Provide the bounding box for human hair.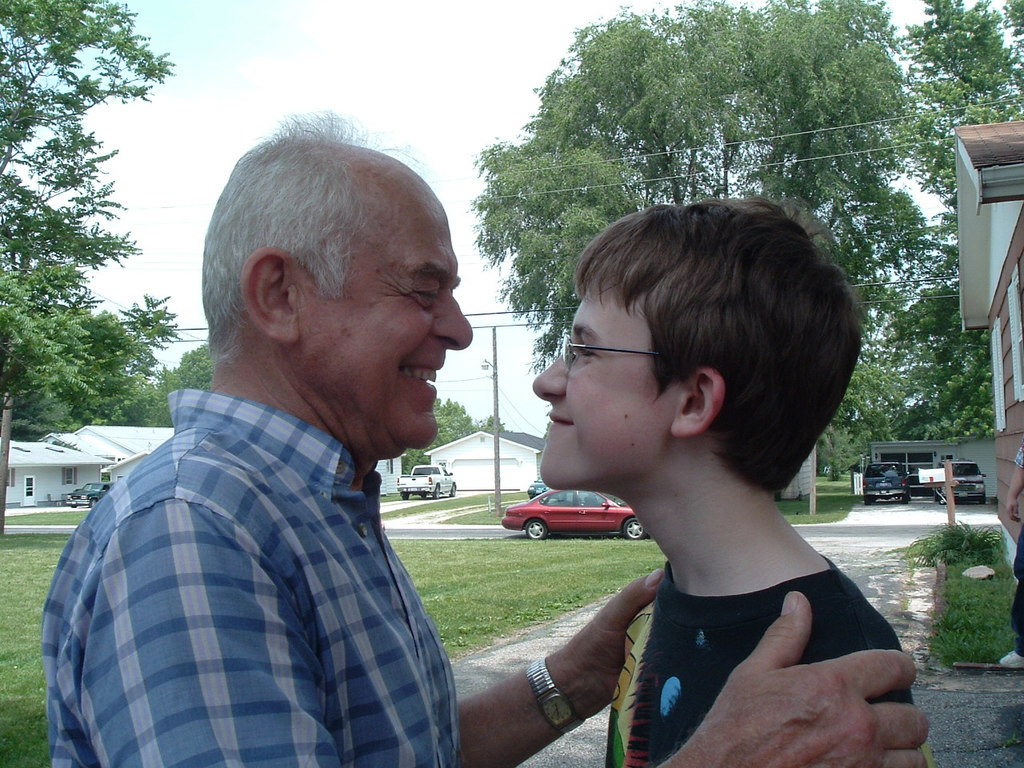
rect(546, 187, 842, 473).
